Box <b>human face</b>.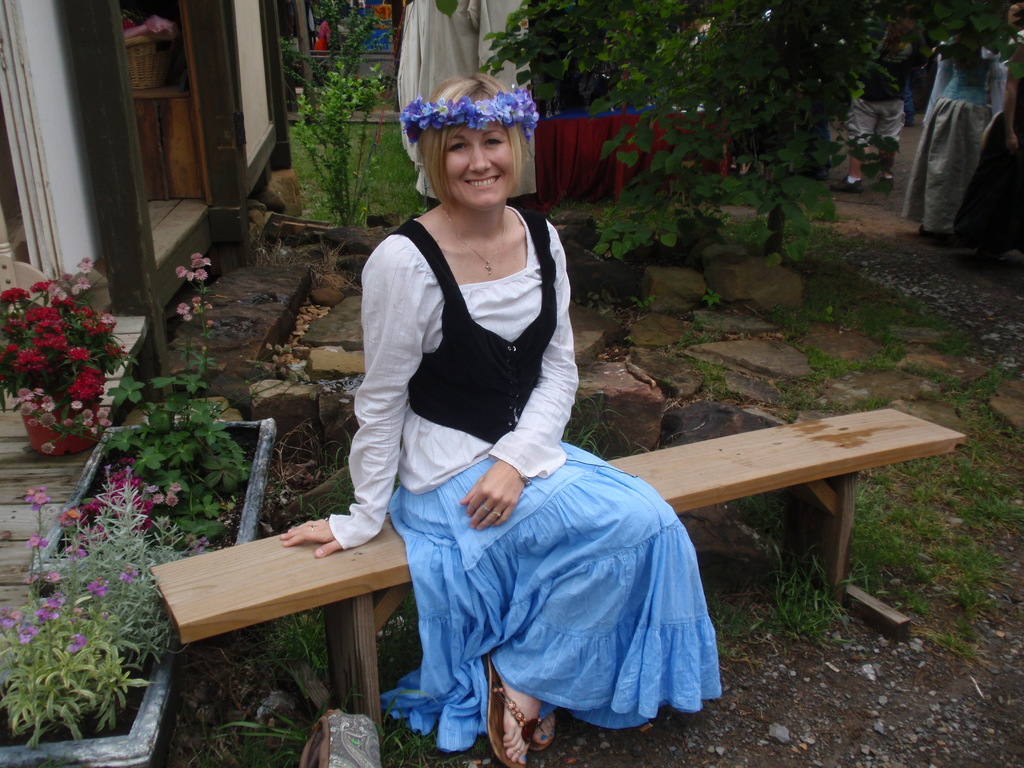
x1=444 y1=129 x2=514 y2=205.
